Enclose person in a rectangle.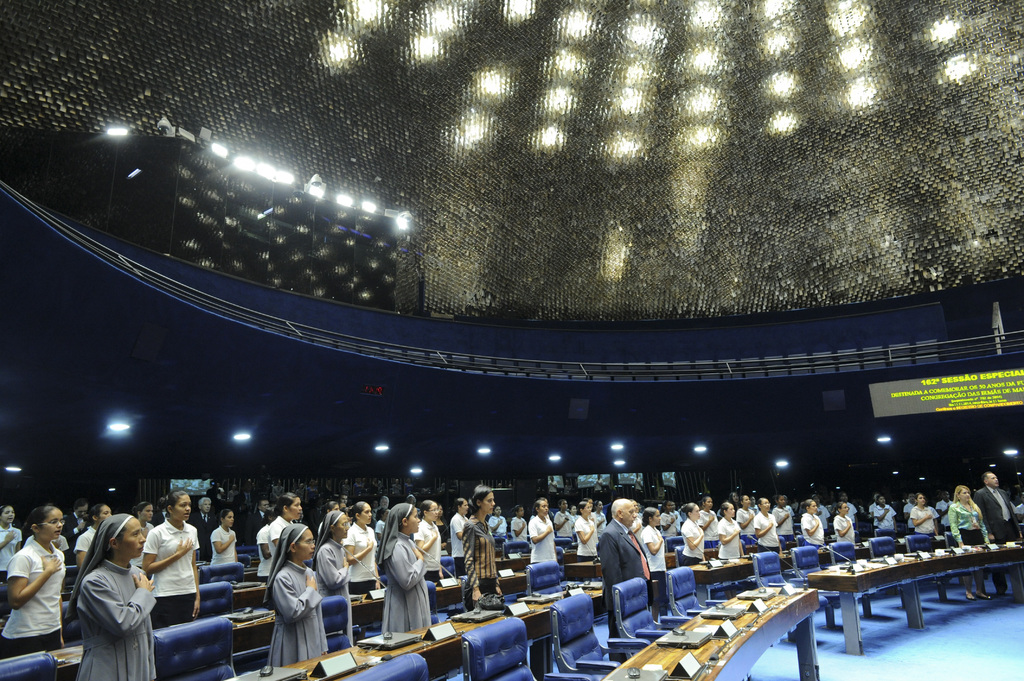
{"left": 268, "top": 493, "right": 296, "bottom": 548}.
